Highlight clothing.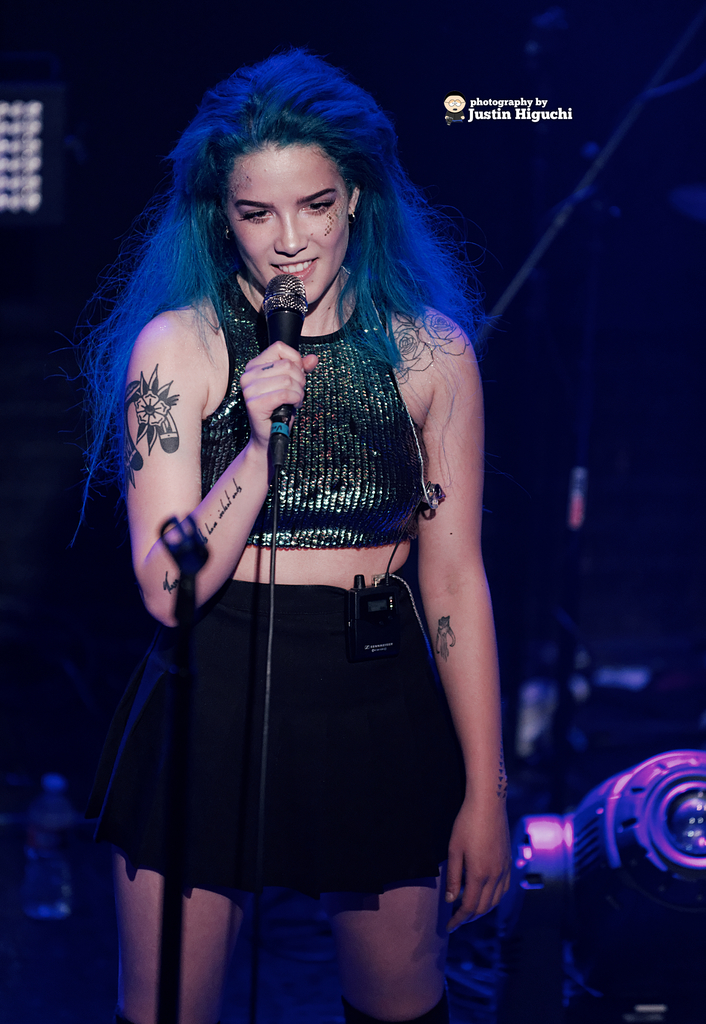
Highlighted region: {"x1": 94, "y1": 298, "x2": 460, "y2": 936}.
